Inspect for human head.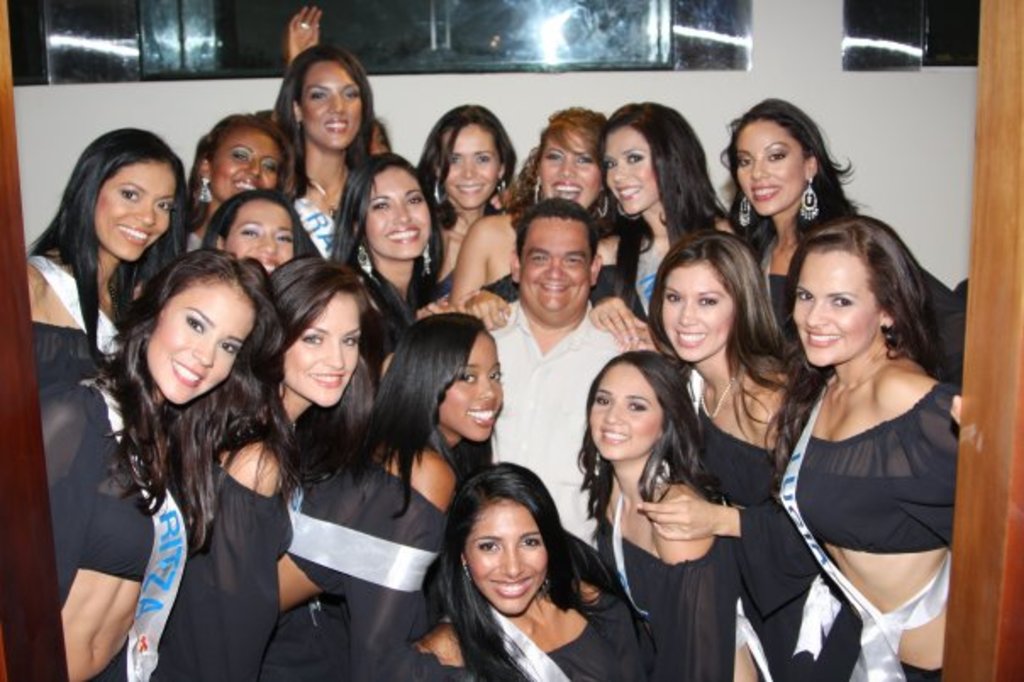
Inspection: locate(73, 127, 181, 263).
